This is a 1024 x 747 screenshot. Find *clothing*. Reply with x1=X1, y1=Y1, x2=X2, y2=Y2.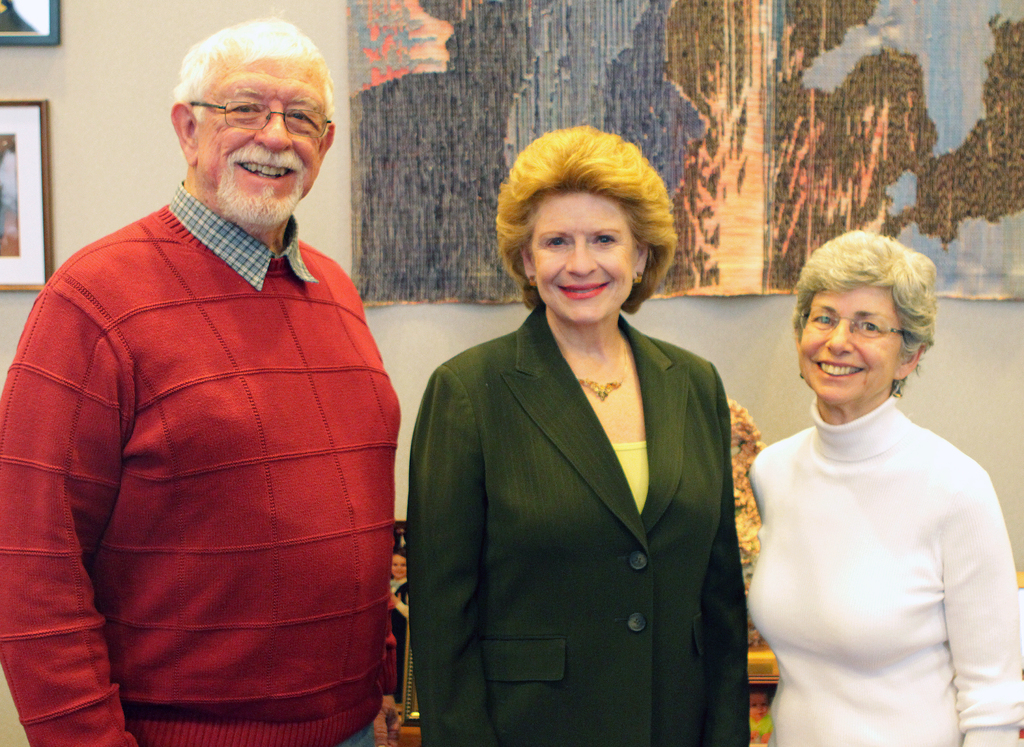
x1=1, y1=177, x2=402, y2=746.
